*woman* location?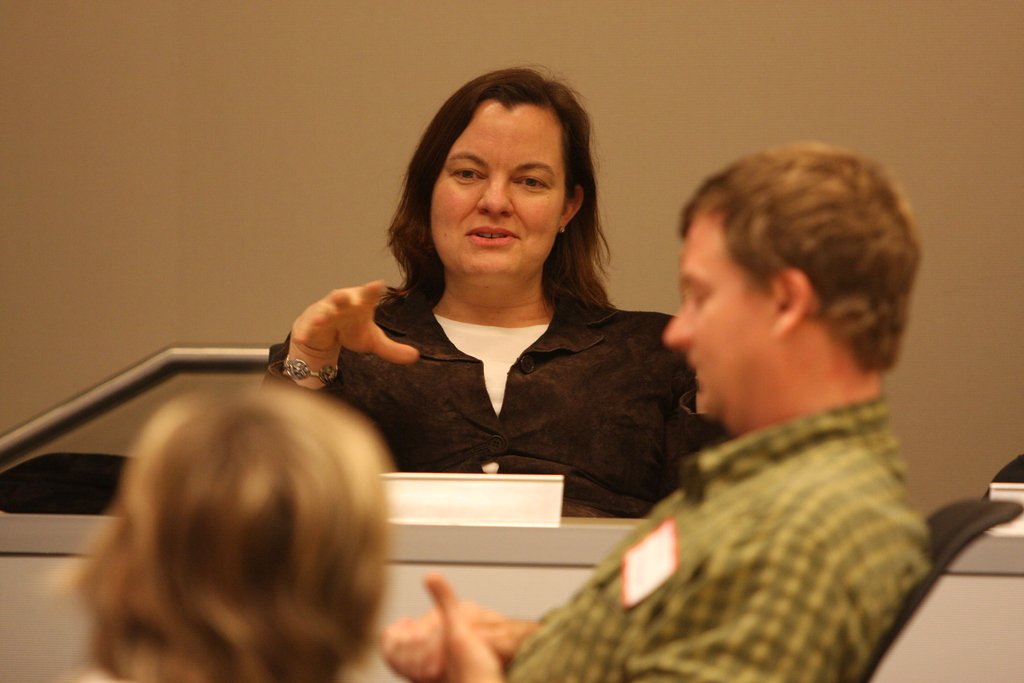
bbox=[60, 387, 394, 682]
